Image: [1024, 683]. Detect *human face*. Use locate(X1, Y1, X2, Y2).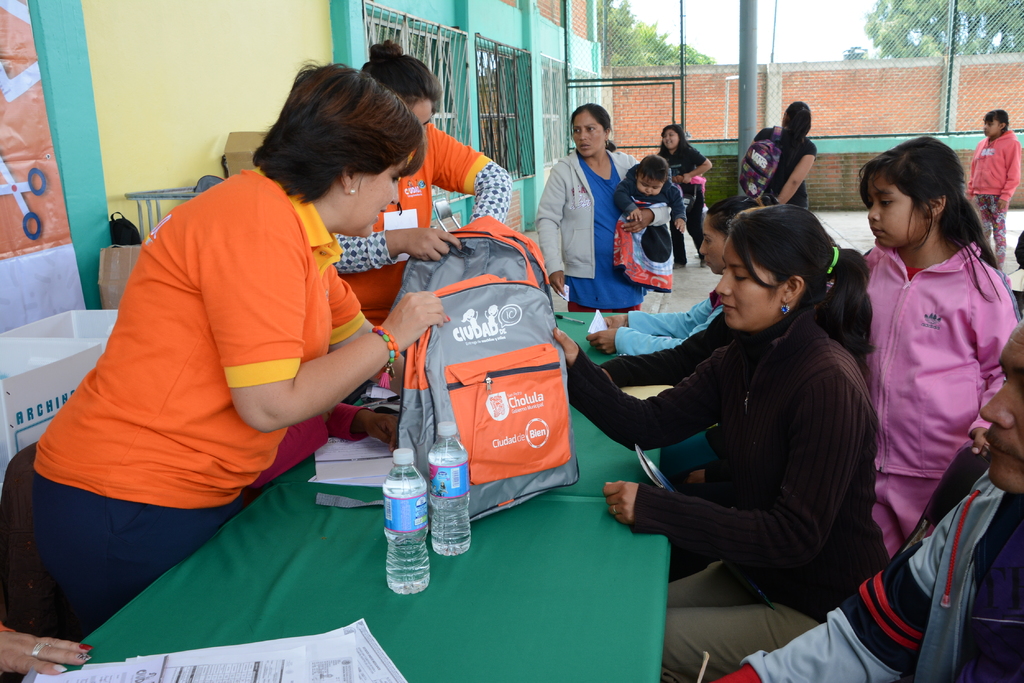
locate(635, 171, 663, 195).
